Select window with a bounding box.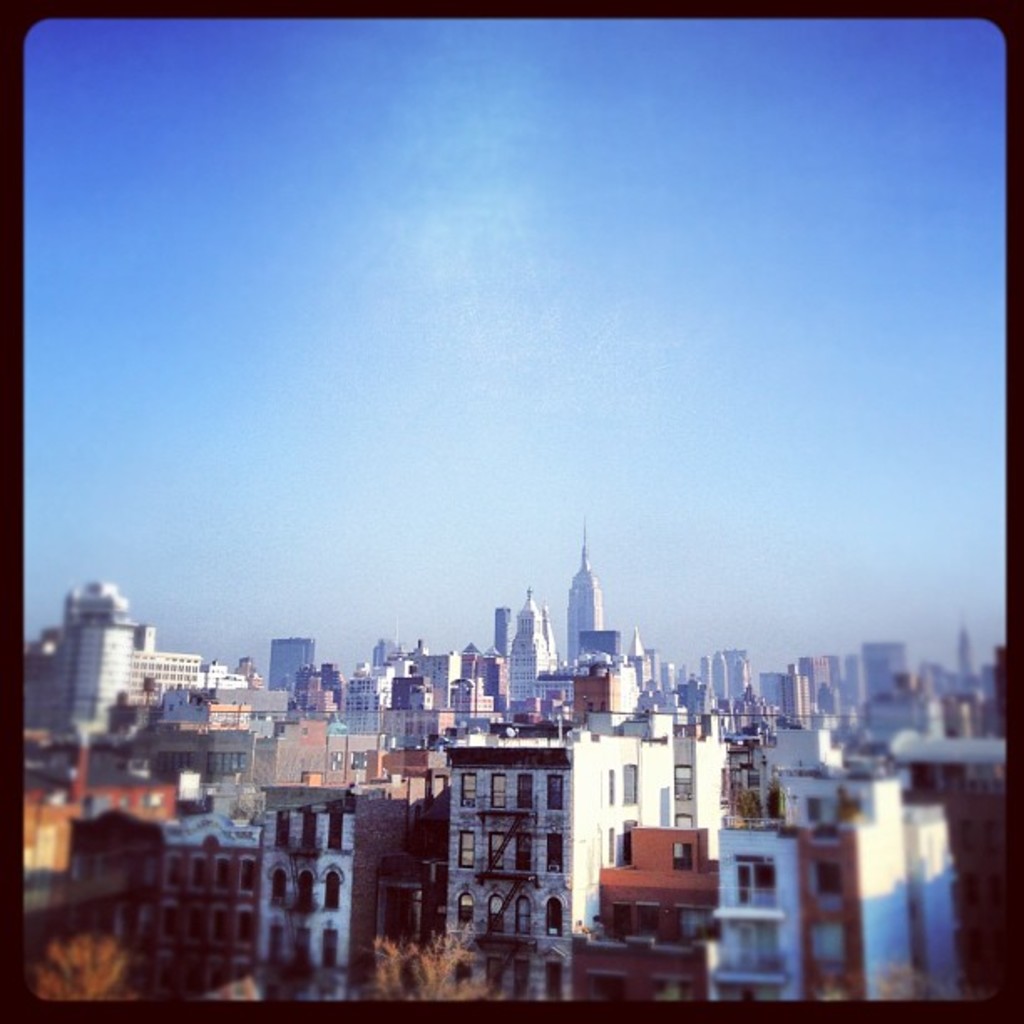
rect(663, 847, 696, 873).
